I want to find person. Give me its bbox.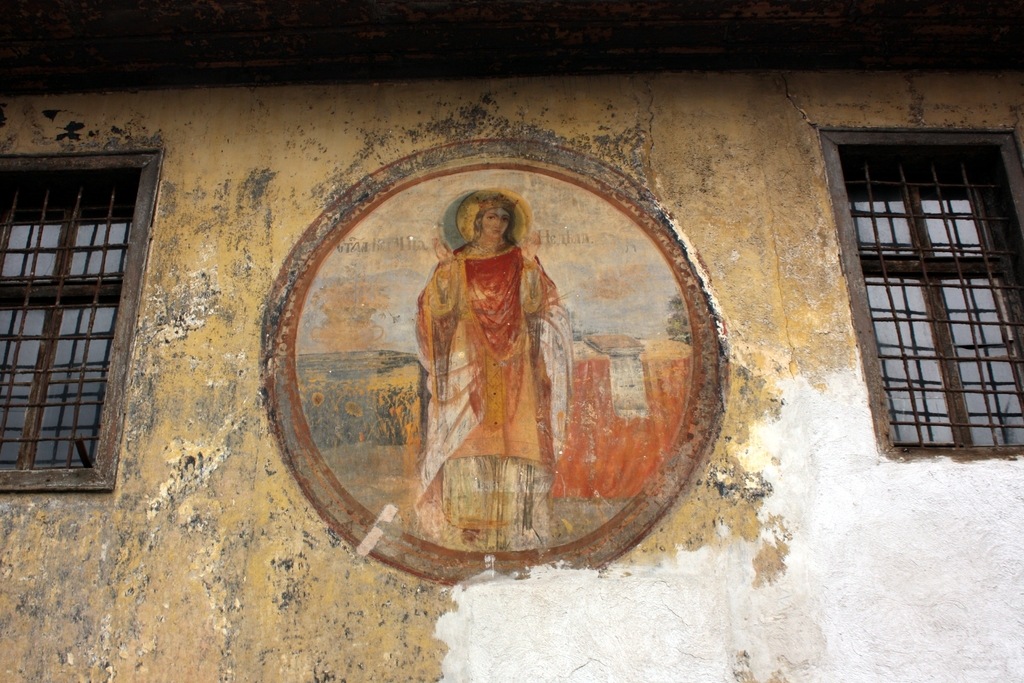
{"left": 417, "top": 199, "right": 576, "bottom": 540}.
